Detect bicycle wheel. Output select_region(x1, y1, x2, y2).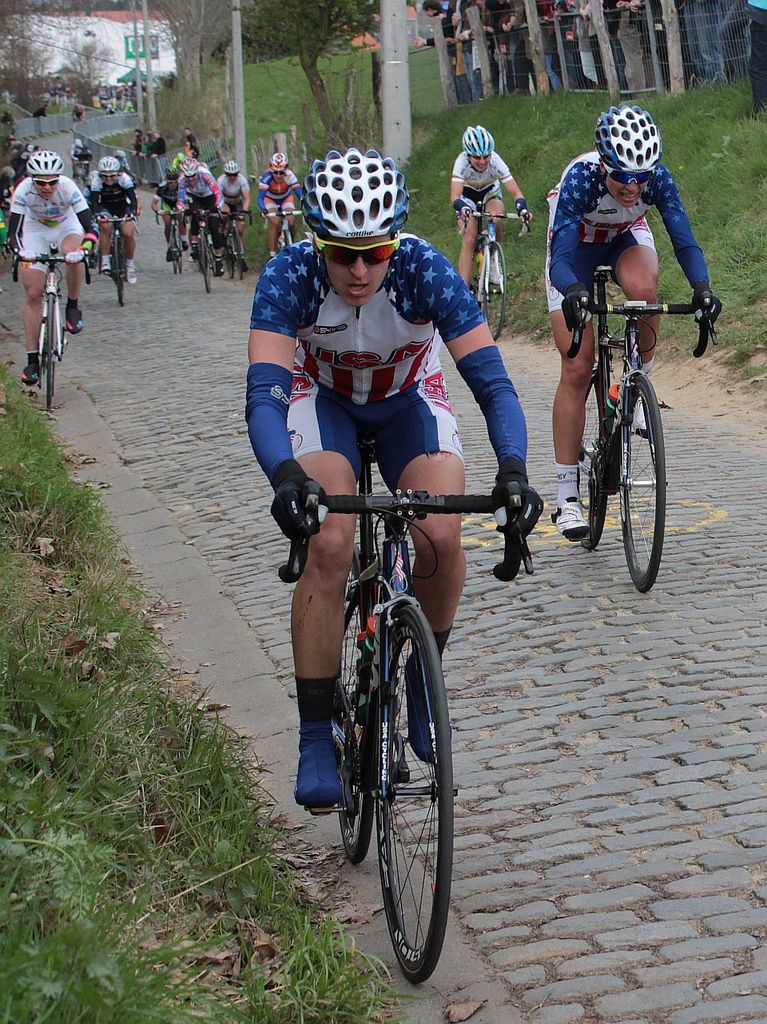
select_region(200, 229, 213, 292).
